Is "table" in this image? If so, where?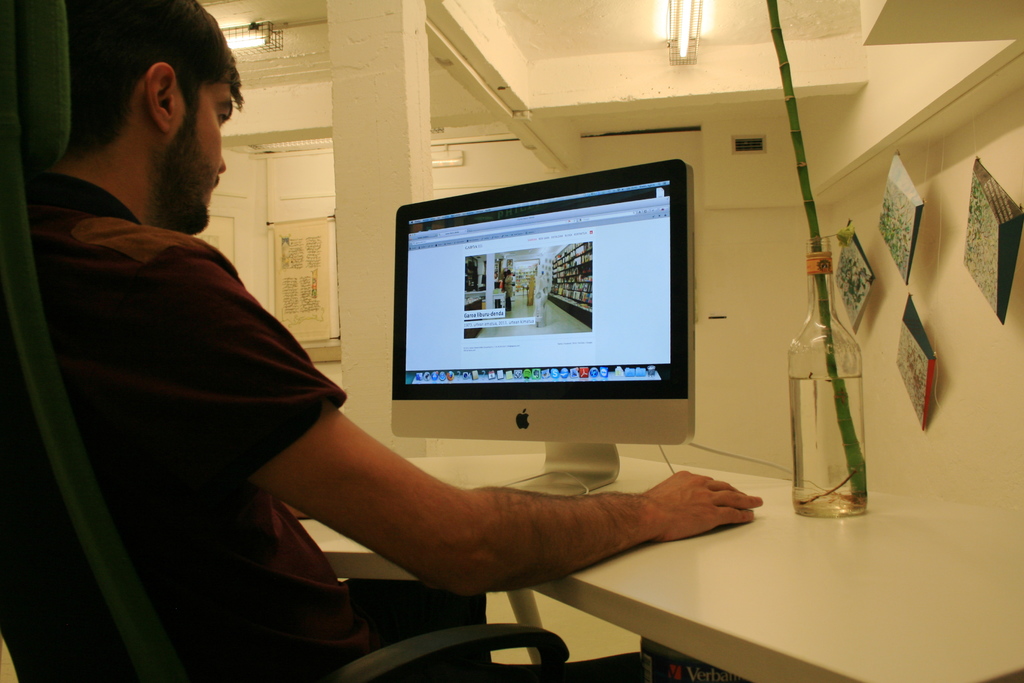
Yes, at pyautogui.locateOnScreen(532, 461, 993, 680).
